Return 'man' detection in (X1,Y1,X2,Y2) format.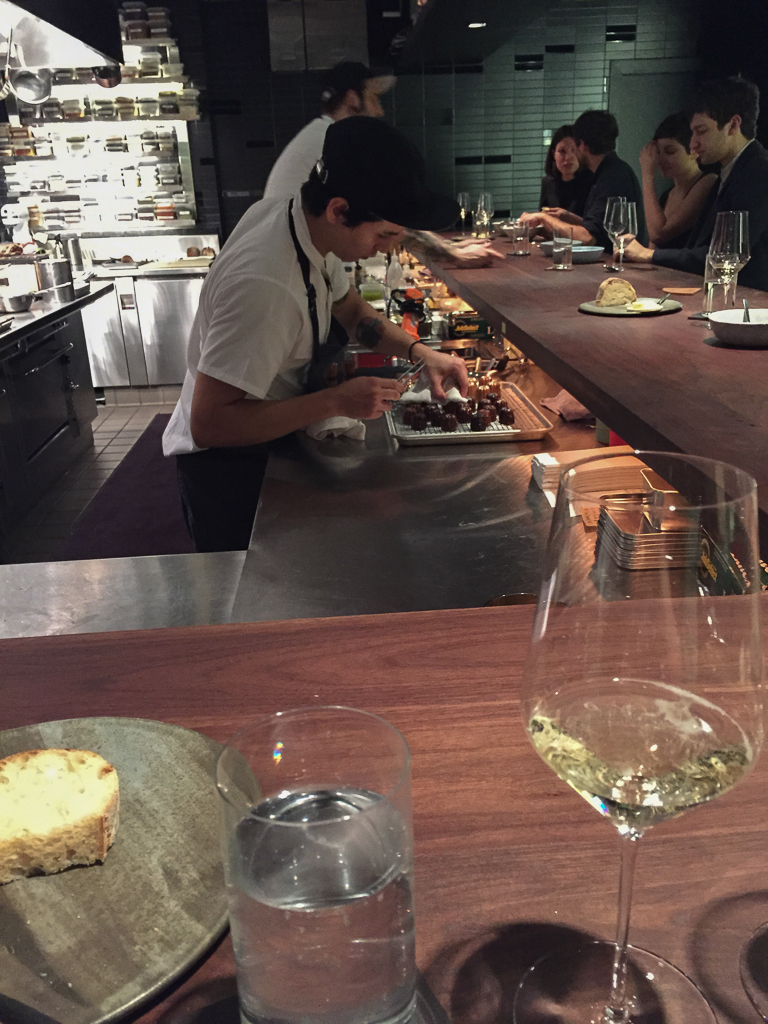
(636,88,757,244).
